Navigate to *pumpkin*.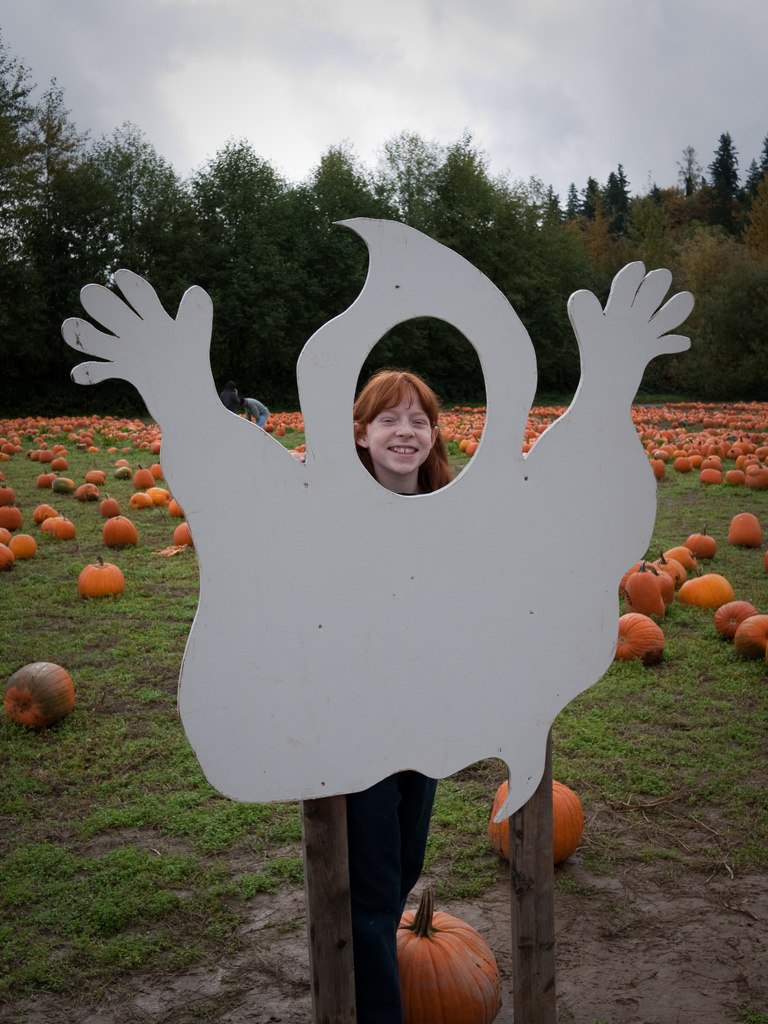
Navigation target: [100, 512, 143, 554].
